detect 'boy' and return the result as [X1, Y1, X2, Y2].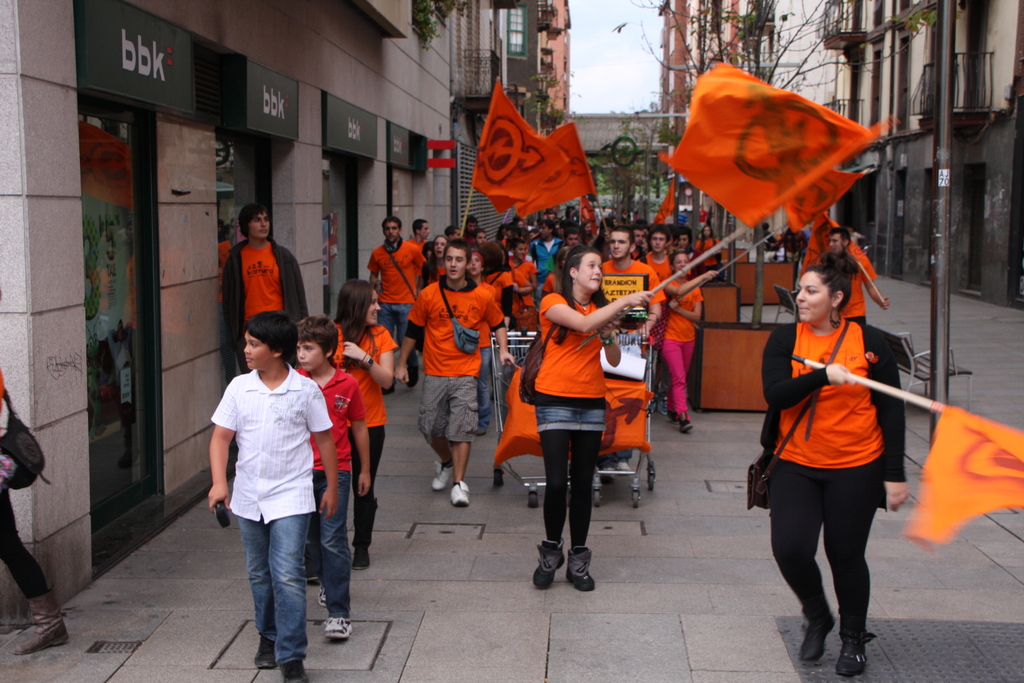
[409, 215, 438, 293].
